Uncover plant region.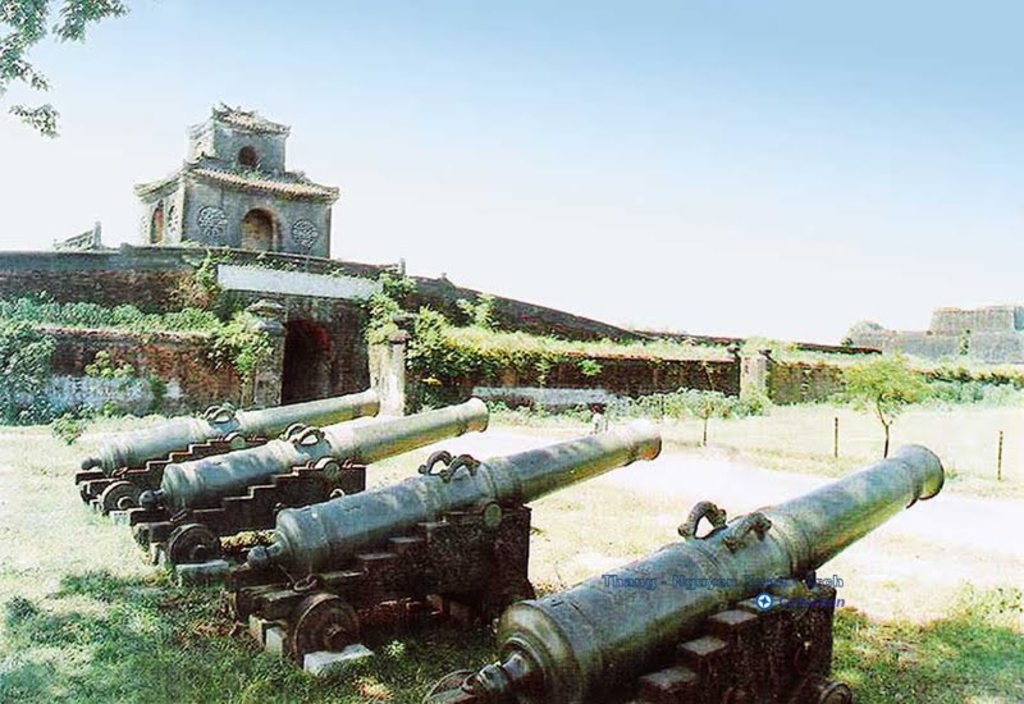
Uncovered: [42,415,93,443].
